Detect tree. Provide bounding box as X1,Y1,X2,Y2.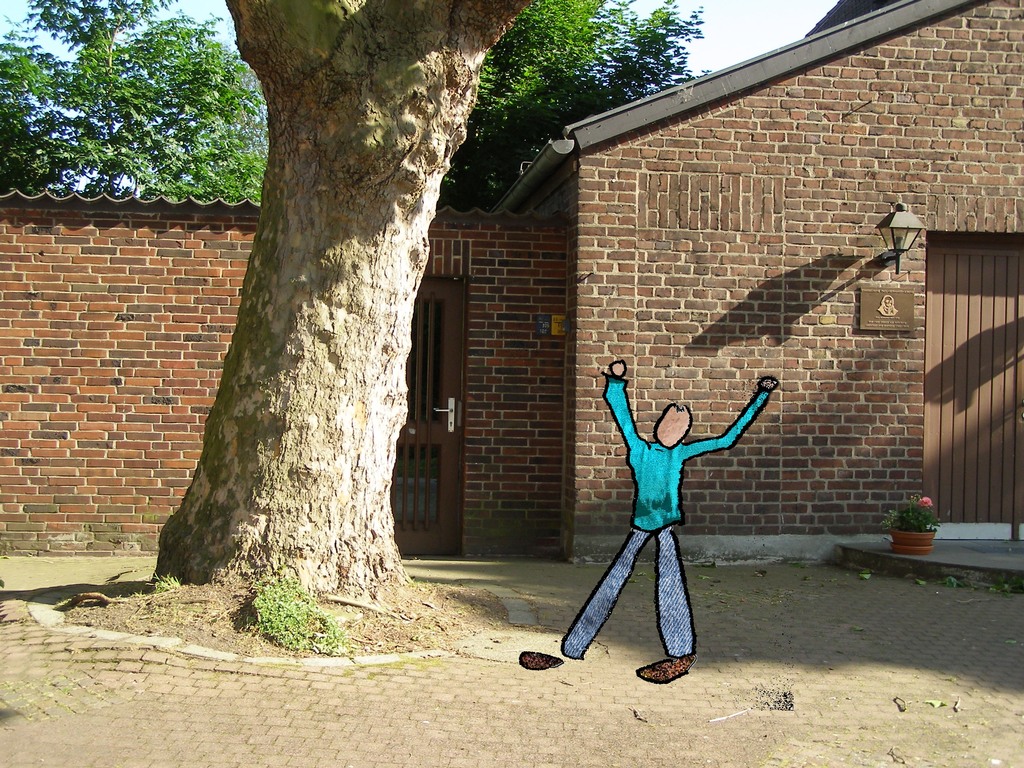
0,0,269,205.
